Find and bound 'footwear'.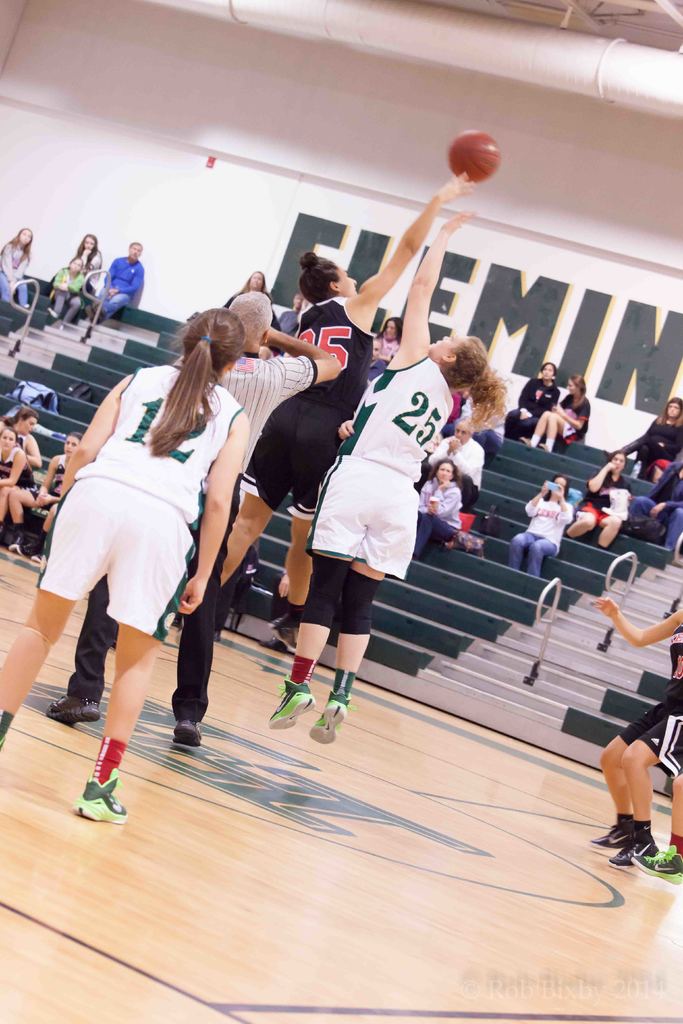
Bound: BBox(316, 710, 337, 755).
